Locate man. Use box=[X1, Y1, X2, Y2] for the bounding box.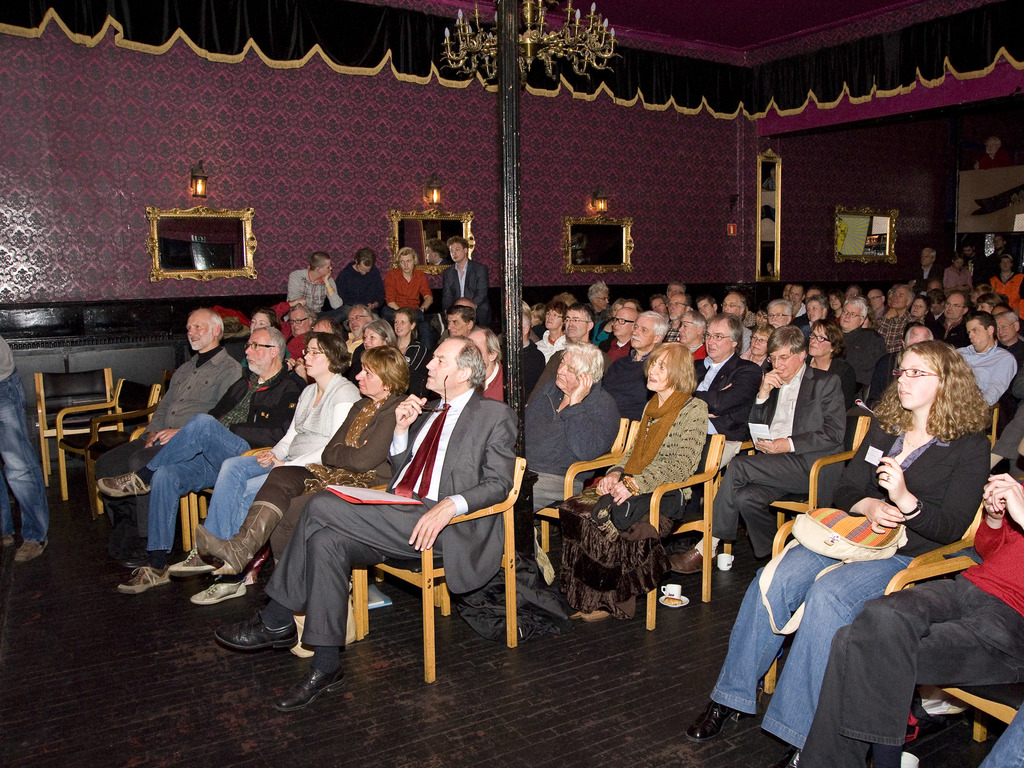
box=[440, 234, 492, 323].
